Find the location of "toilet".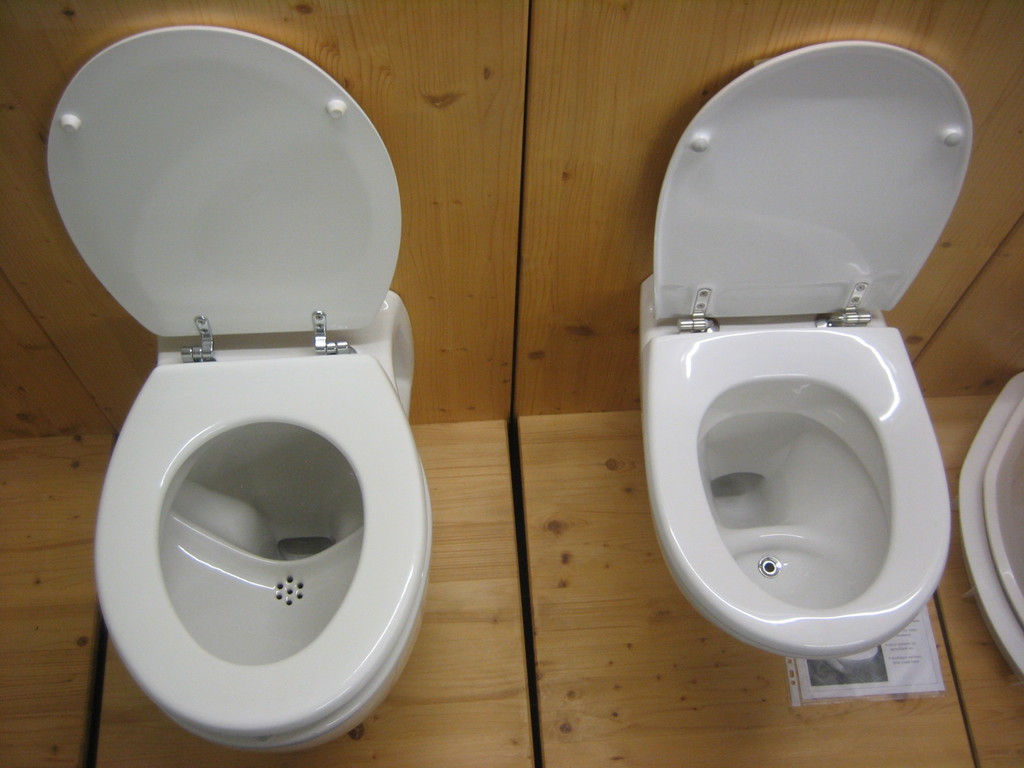
Location: (46,24,435,754).
